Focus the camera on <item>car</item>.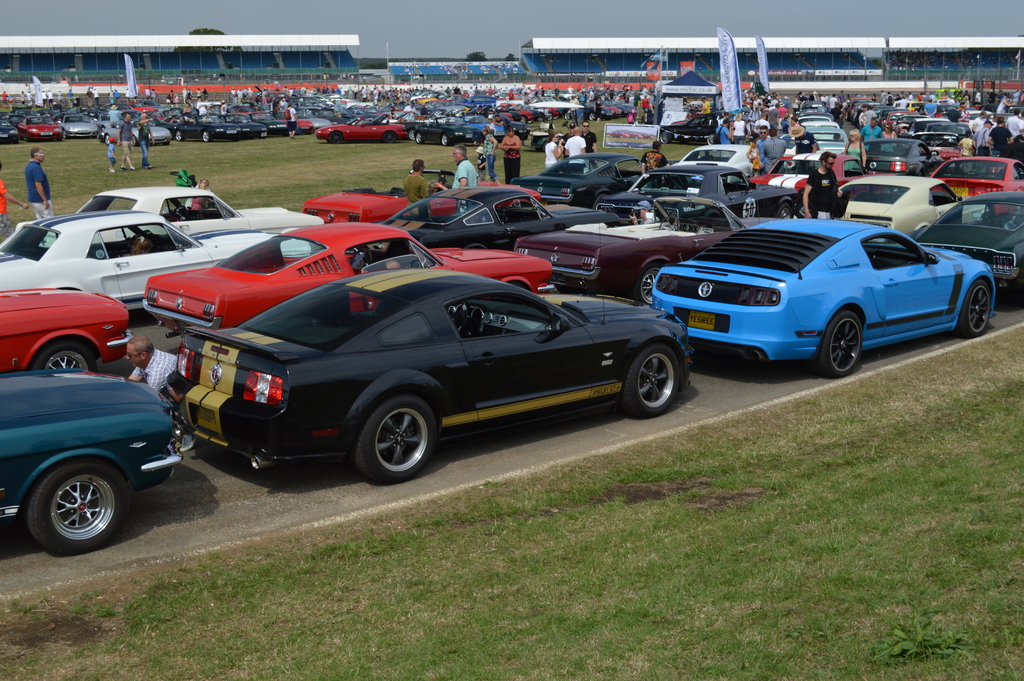
Focus region: (147, 224, 550, 327).
